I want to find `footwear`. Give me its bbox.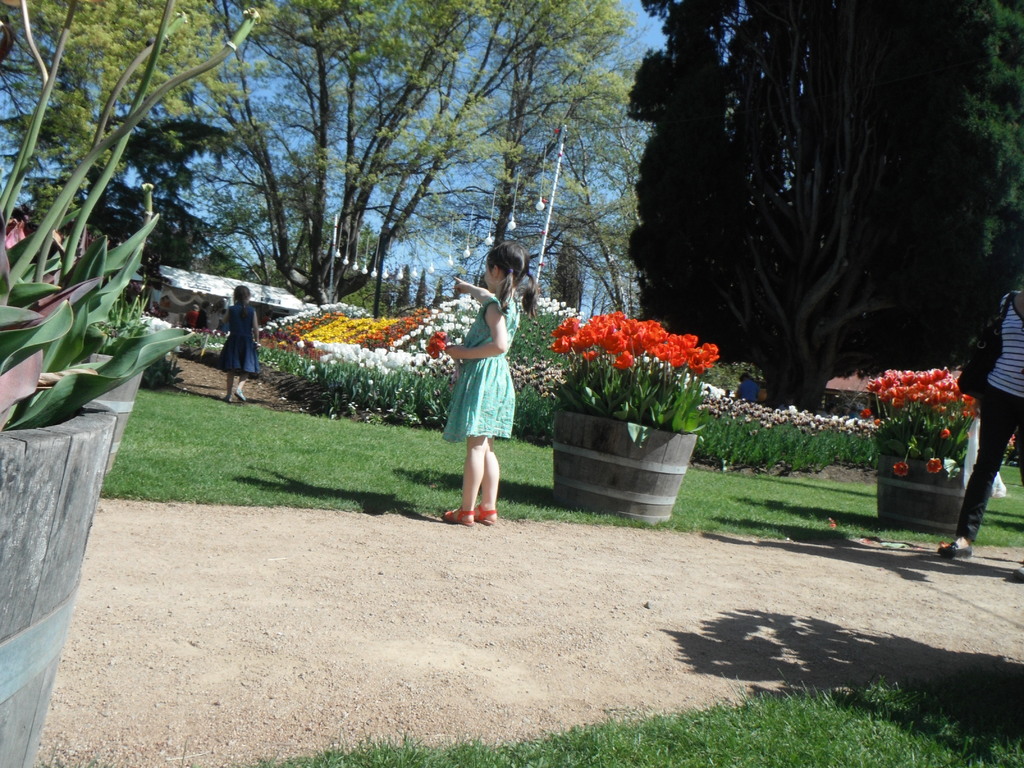
<region>941, 537, 977, 558</region>.
